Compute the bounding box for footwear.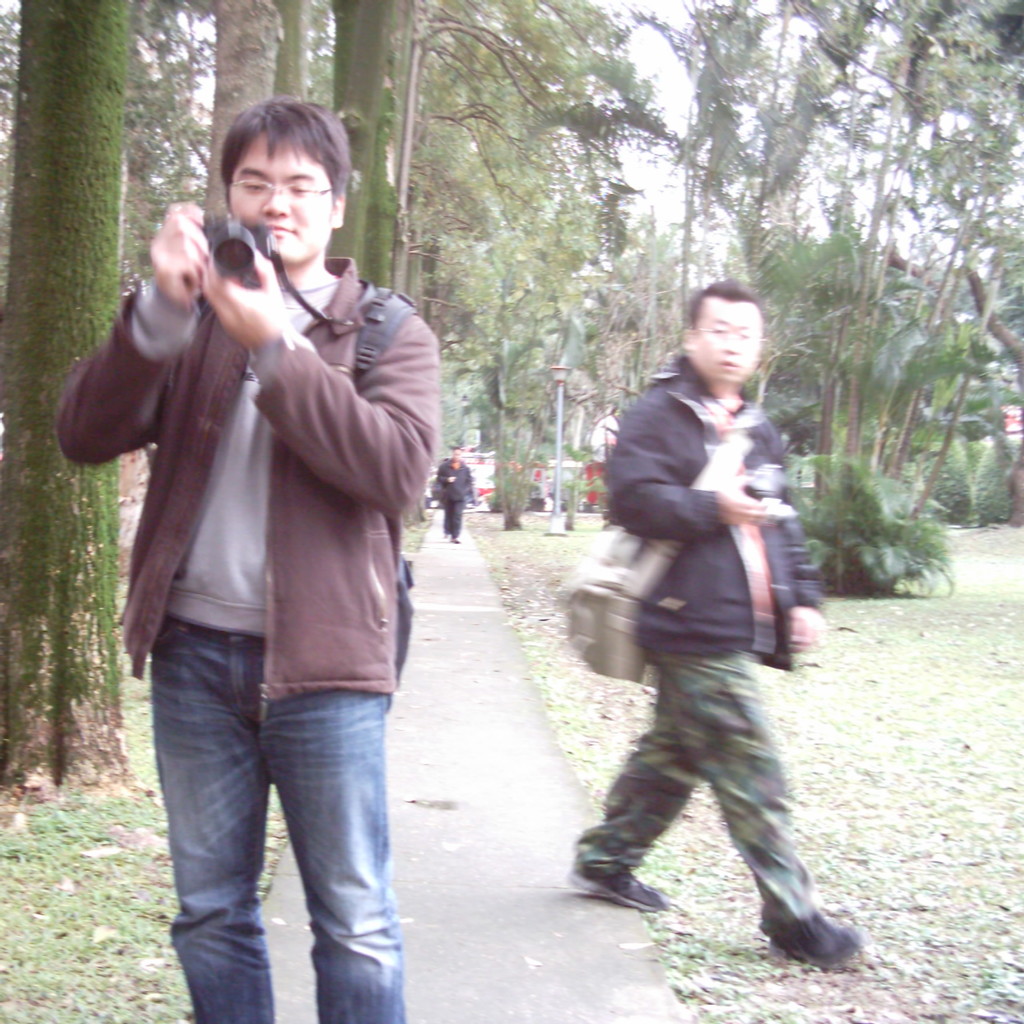
region(756, 839, 861, 971).
